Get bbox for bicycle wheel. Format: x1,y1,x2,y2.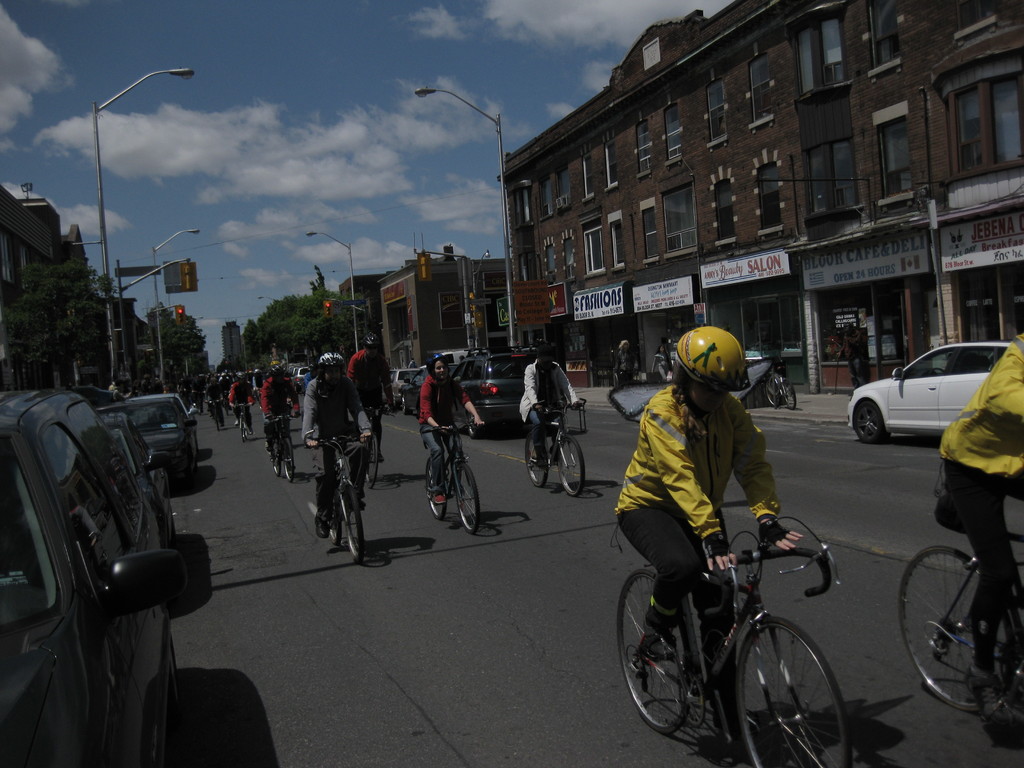
268,440,281,477.
